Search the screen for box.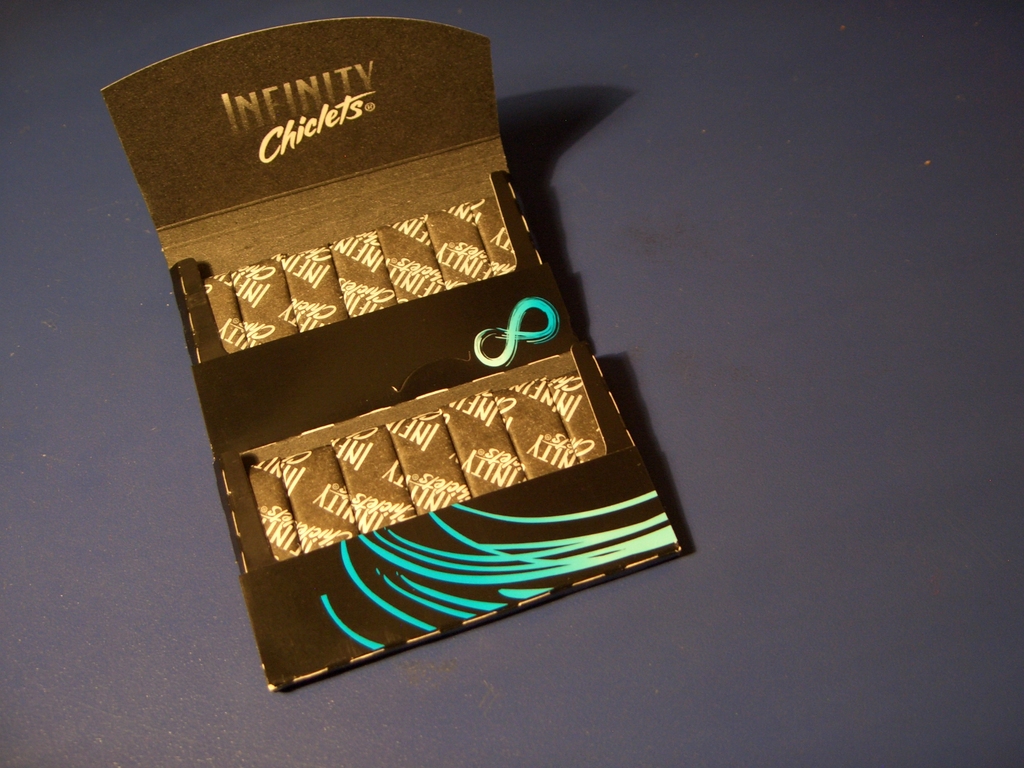
Found at region(100, 19, 683, 691).
